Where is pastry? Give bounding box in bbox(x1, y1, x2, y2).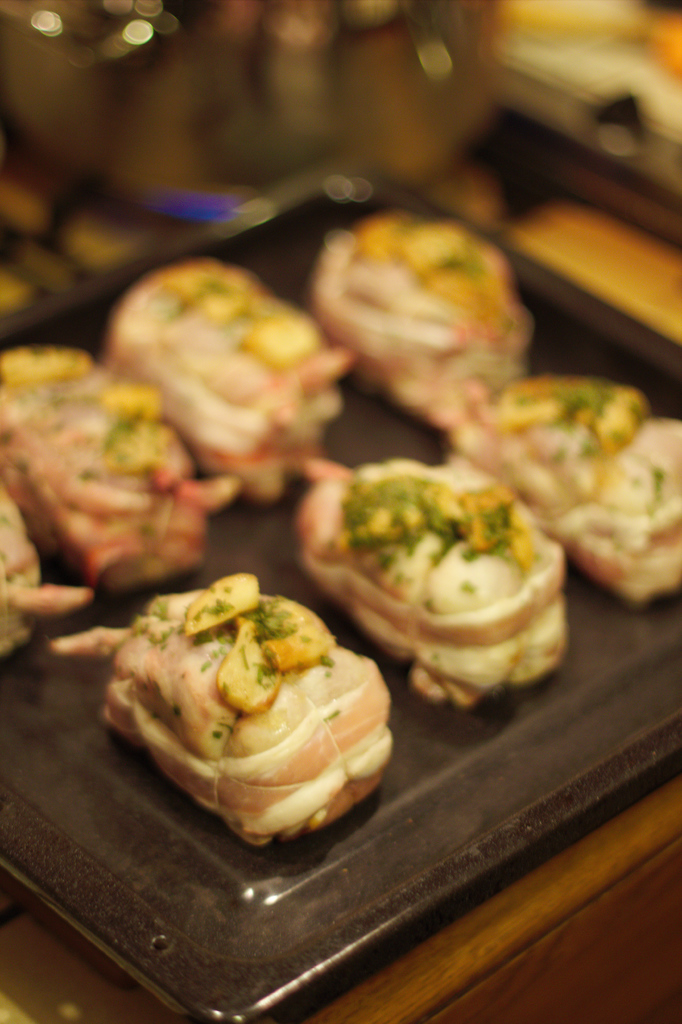
bbox(314, 477, 562, 682).
